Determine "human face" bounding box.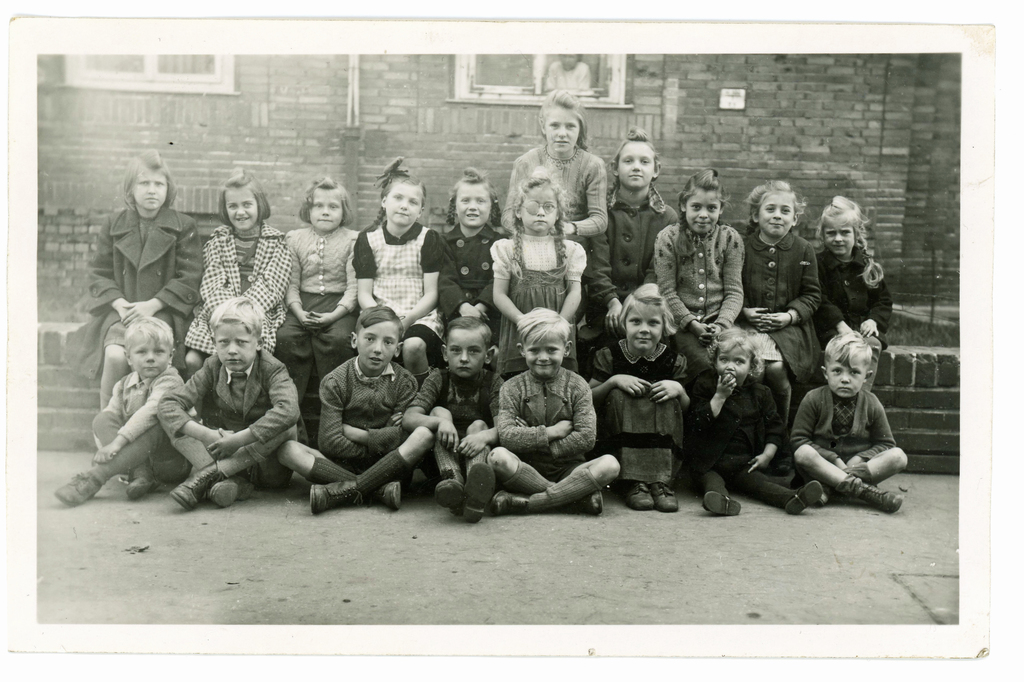
Determined: 541 102 579 152.
